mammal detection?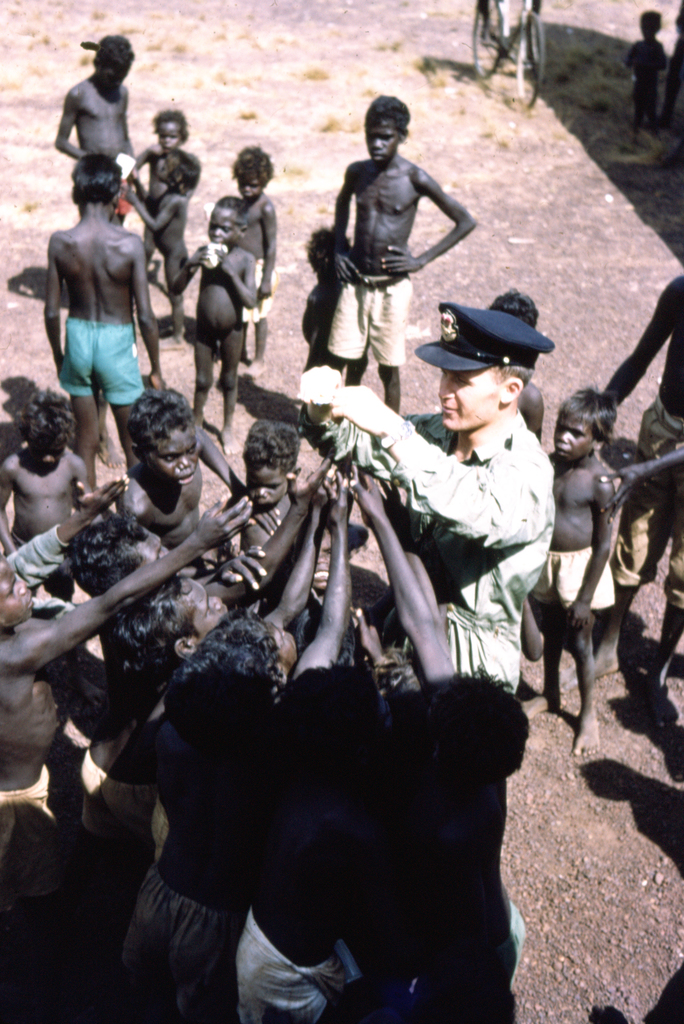
box=[115, 450, 343, 914]
